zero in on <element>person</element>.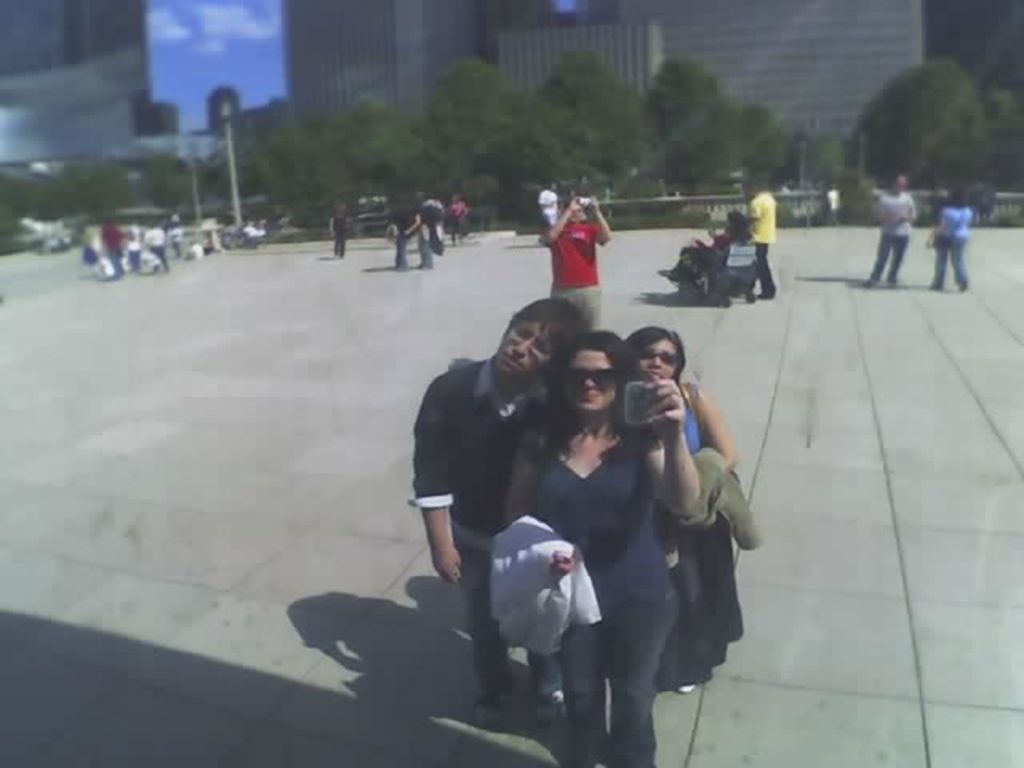
Zeroed in: x1=742, y1=187, x2=779, y2=302.
